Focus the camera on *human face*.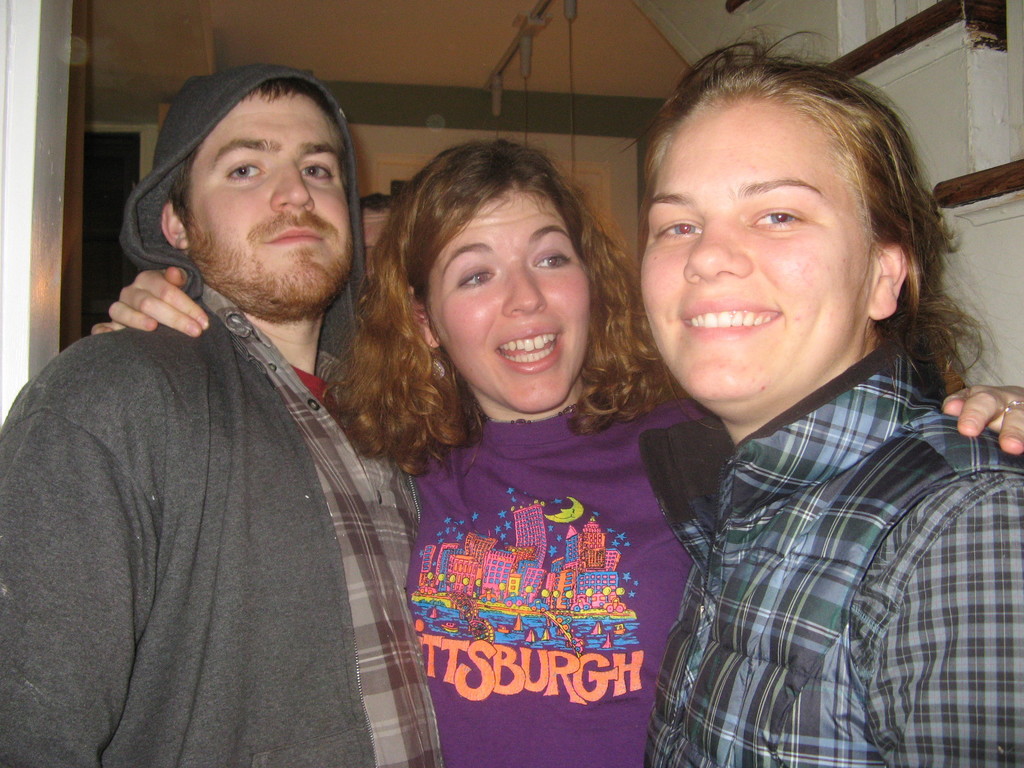
Focus region: <region>636, 103, 879, 394</region>.
